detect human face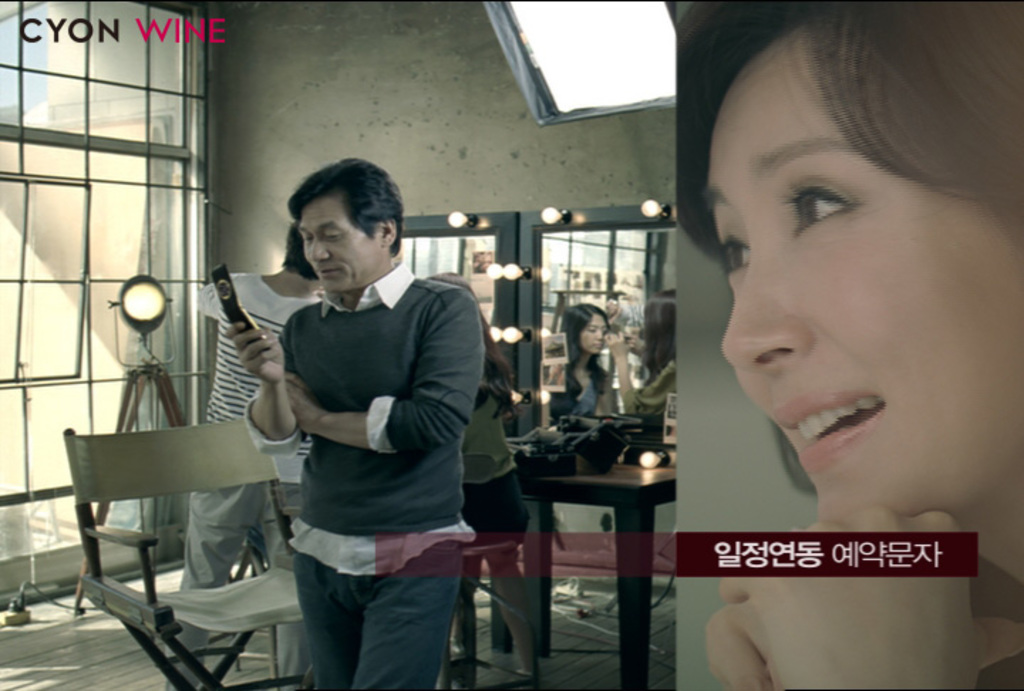
region(296, 192, 384, 289)
